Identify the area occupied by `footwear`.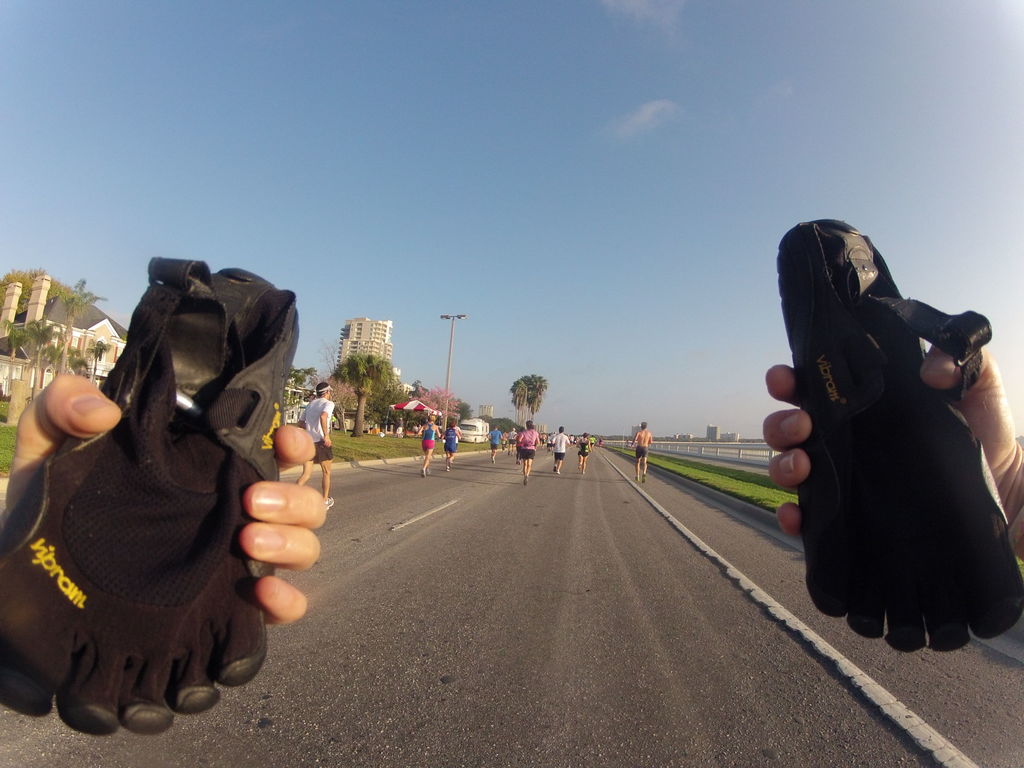
Area: crop(325, 494, 333, 515).
